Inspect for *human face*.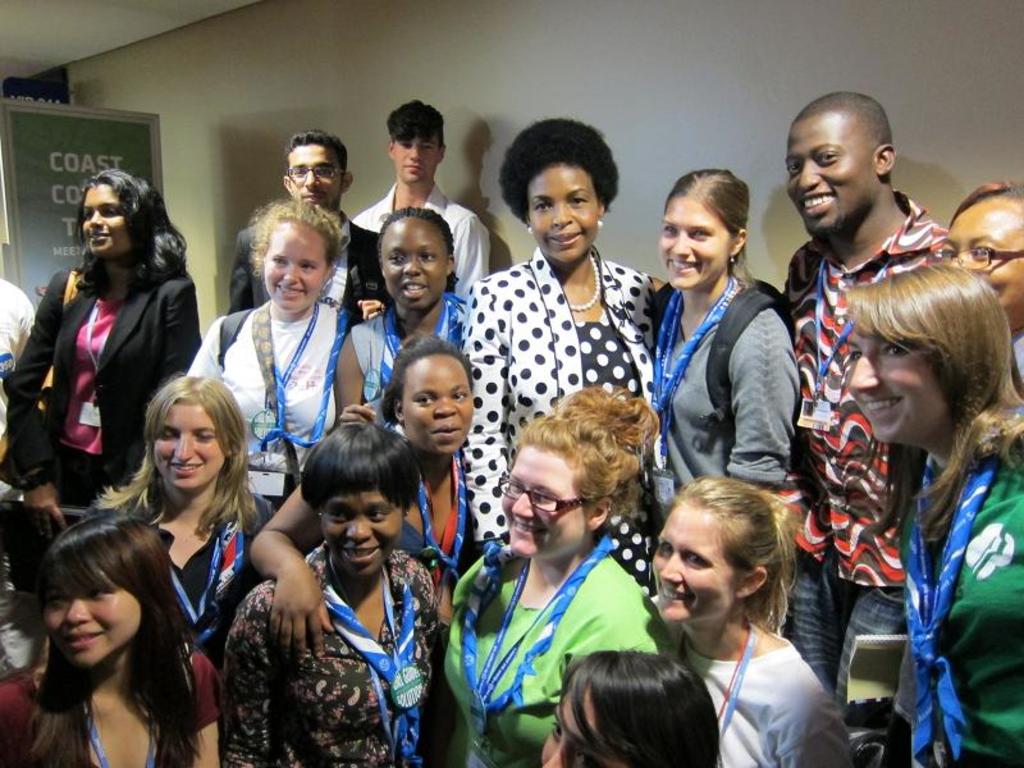
Inspection: <bbox>47, 580, 141, 667</bbox>.
